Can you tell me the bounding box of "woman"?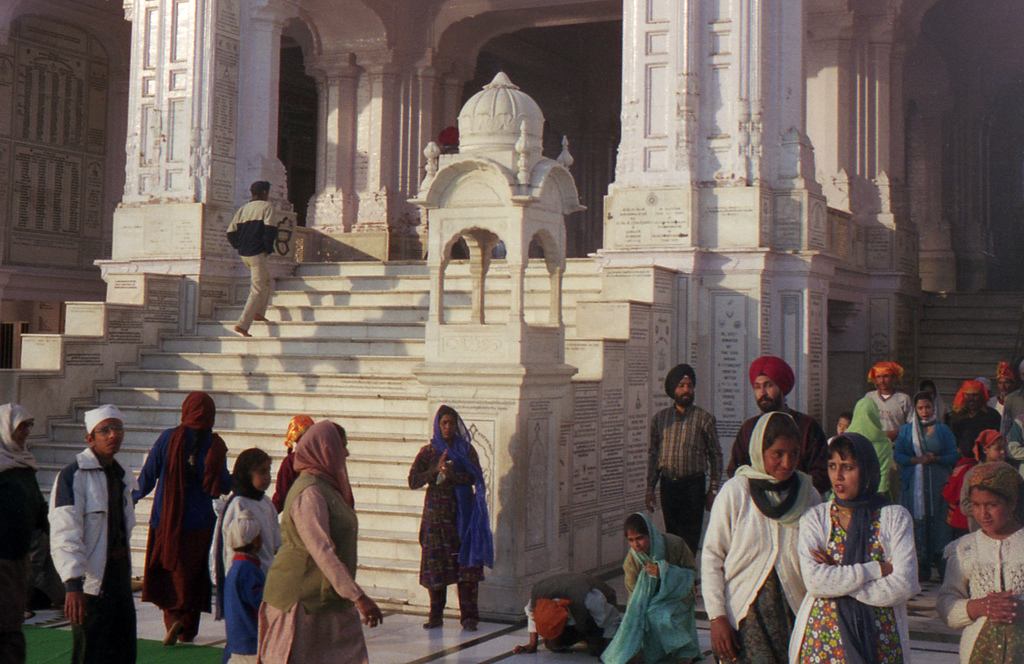
crop(254, 421, 379, 663).
